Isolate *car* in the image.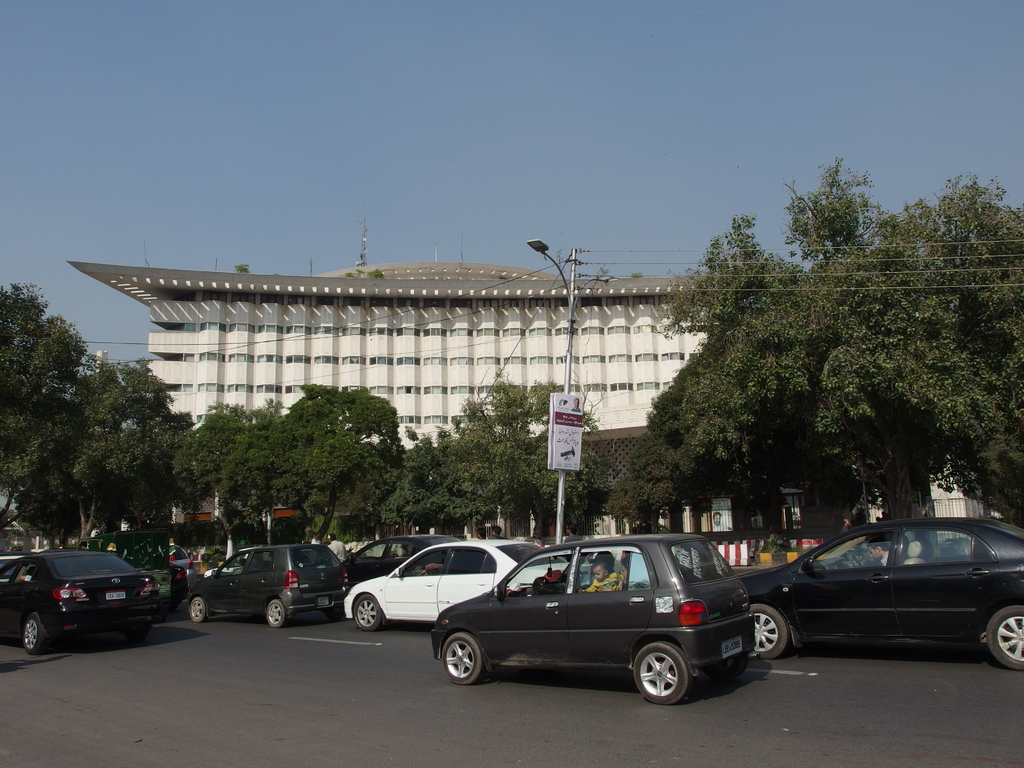
Isolated region: [341, 541, 592, 632].
